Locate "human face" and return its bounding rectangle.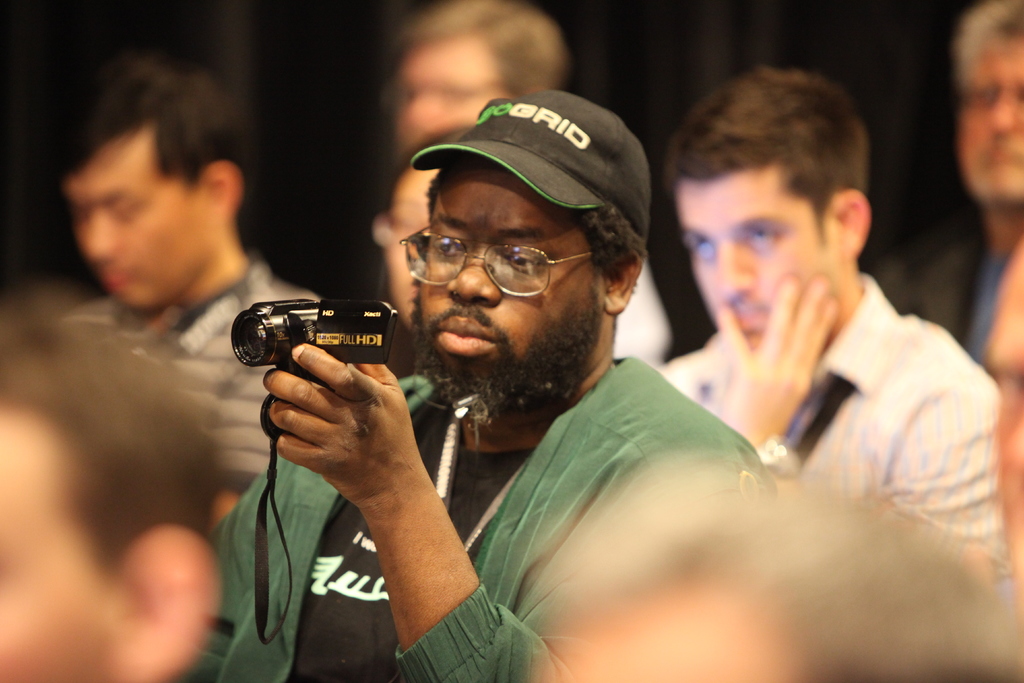
region(408, 169, 602, 418).
